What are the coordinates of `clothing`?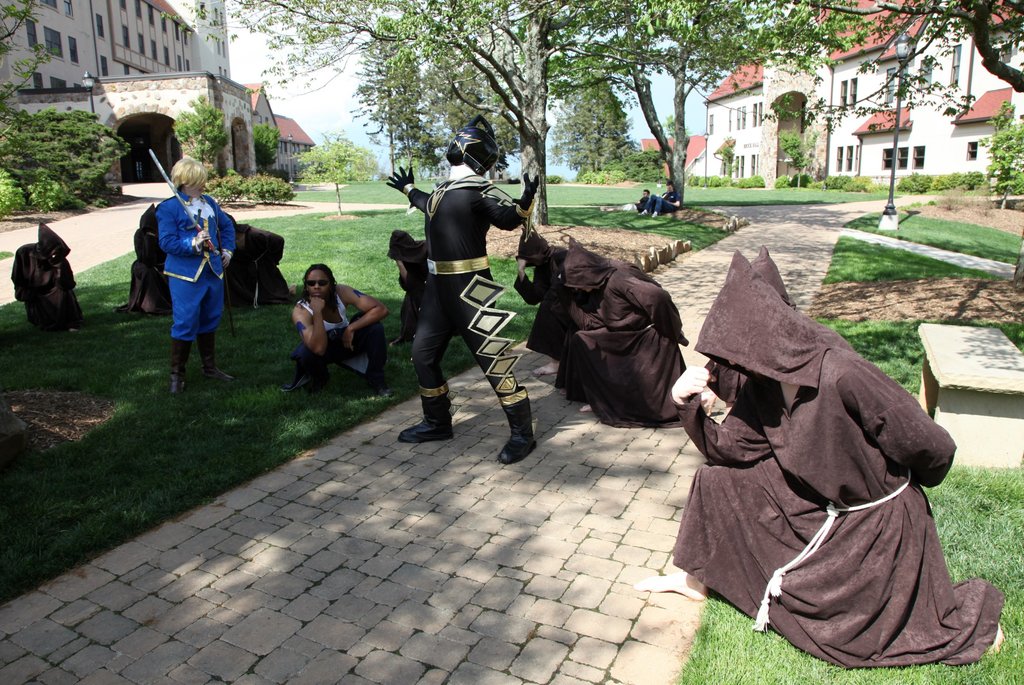
[x1=288, y1=279, x2=397, y2=391].
